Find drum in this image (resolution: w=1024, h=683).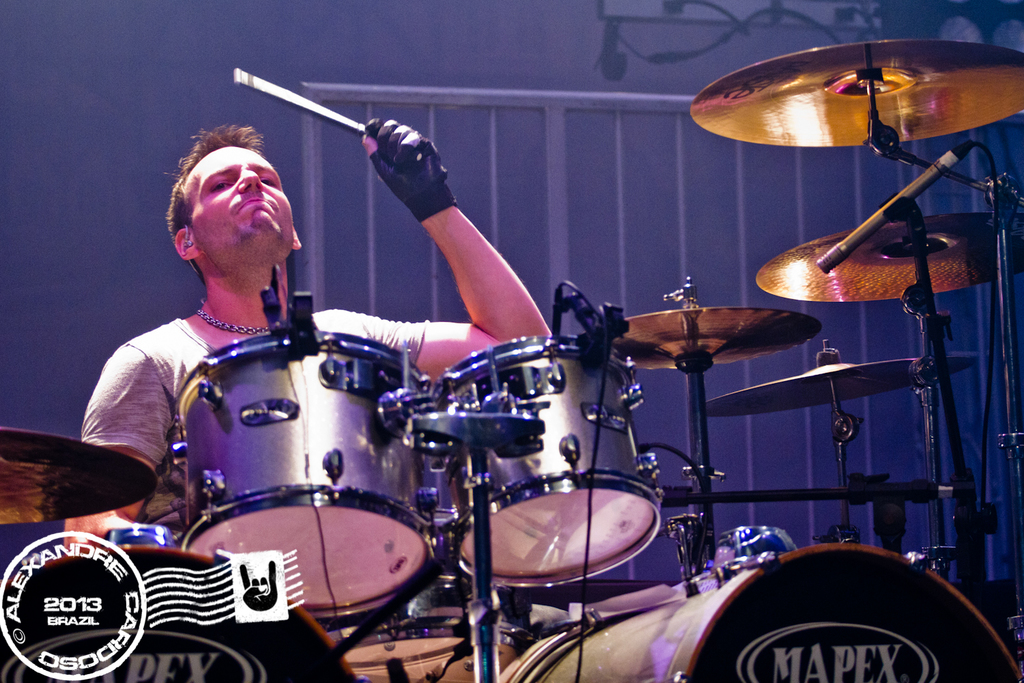
BBox(430, 335, 662, 584).
